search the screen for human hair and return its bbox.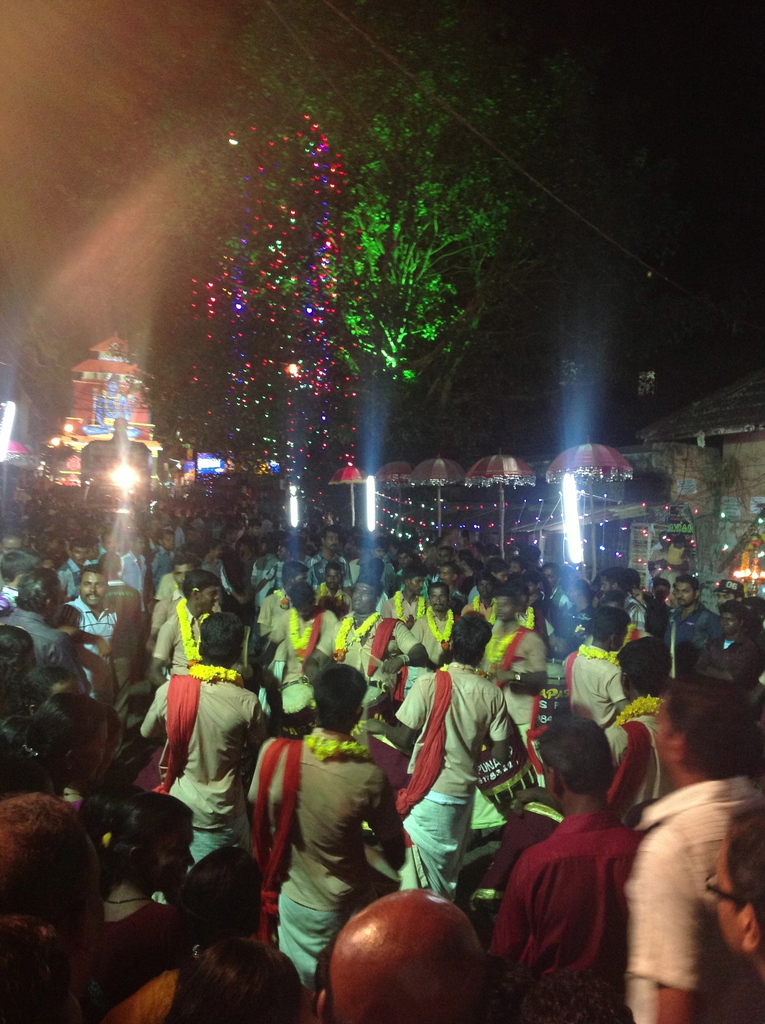
Found: Rect(312, 662, 368, 731).
